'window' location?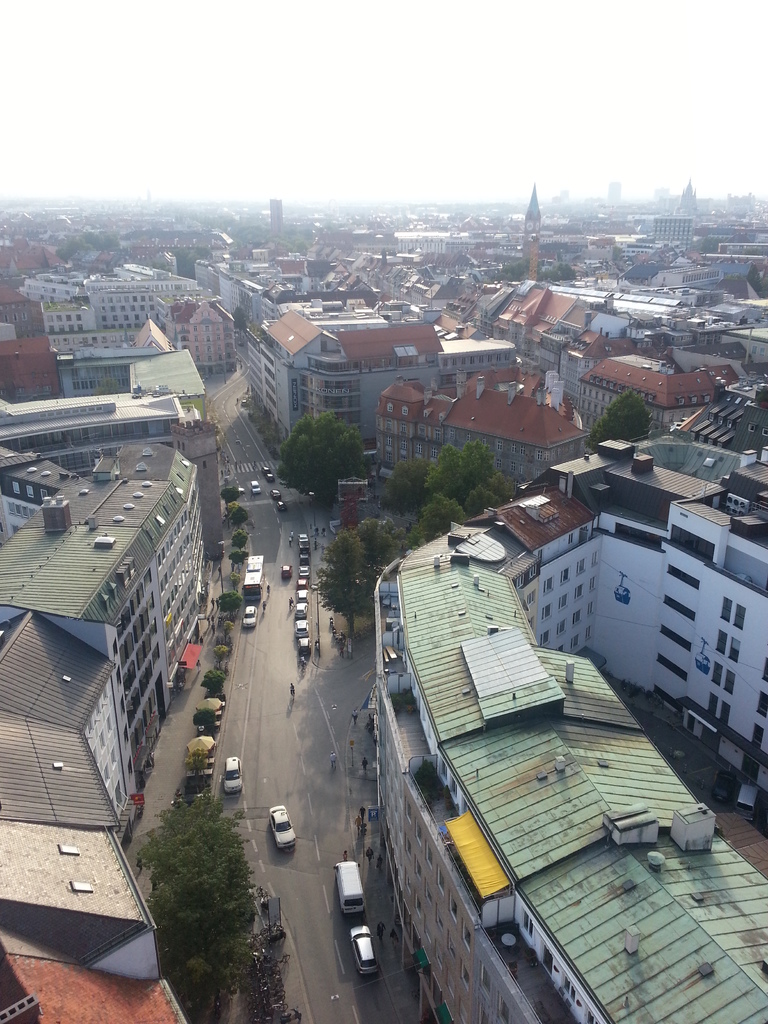
(1,311,12,328)
